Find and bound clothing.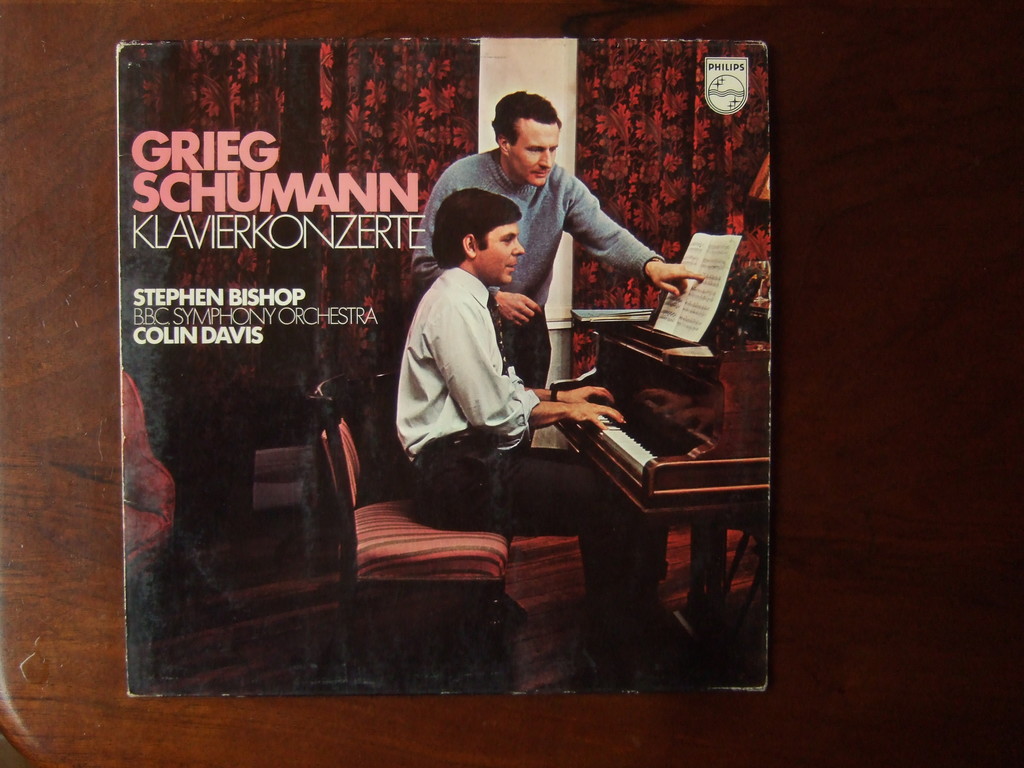
Bound: 418 145 656 303.
